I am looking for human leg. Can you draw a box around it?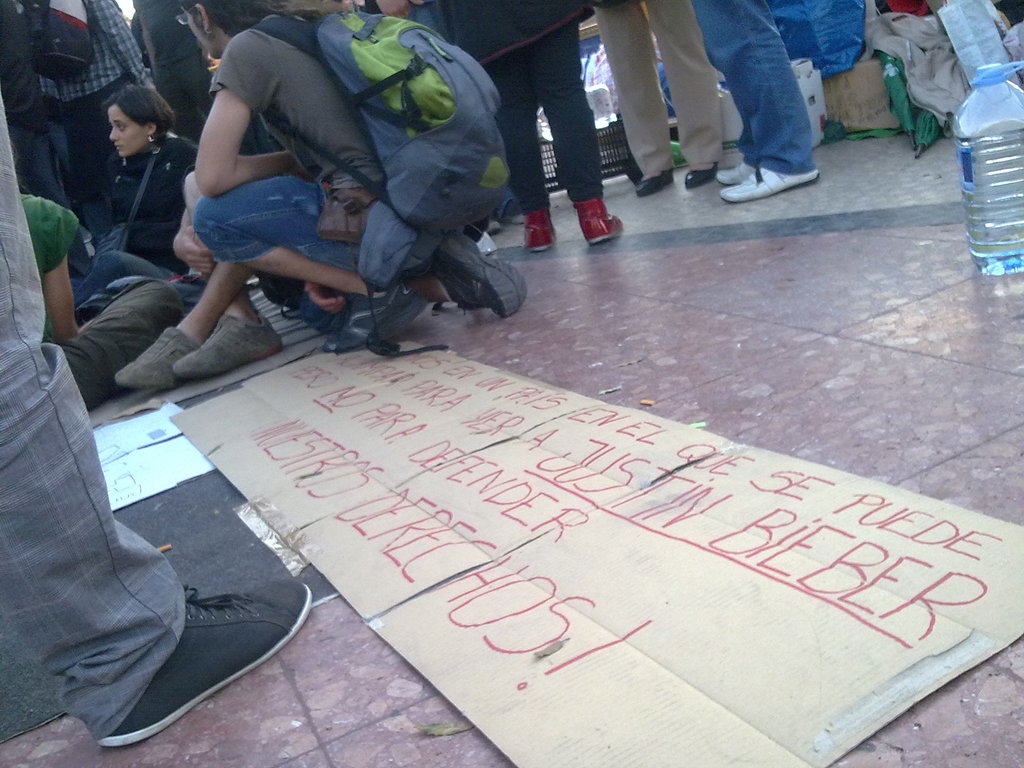
Sure, the bounding box is locate(65, 280, 184, 397).
